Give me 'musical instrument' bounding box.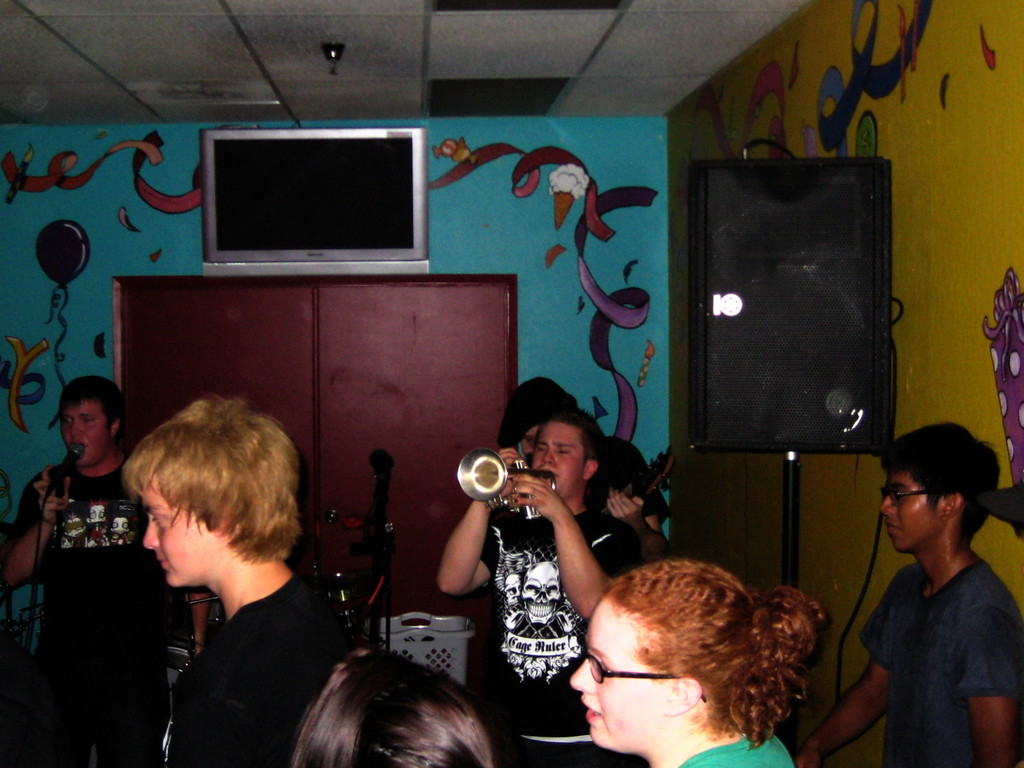
BBox(600, 438, 682, 532).
